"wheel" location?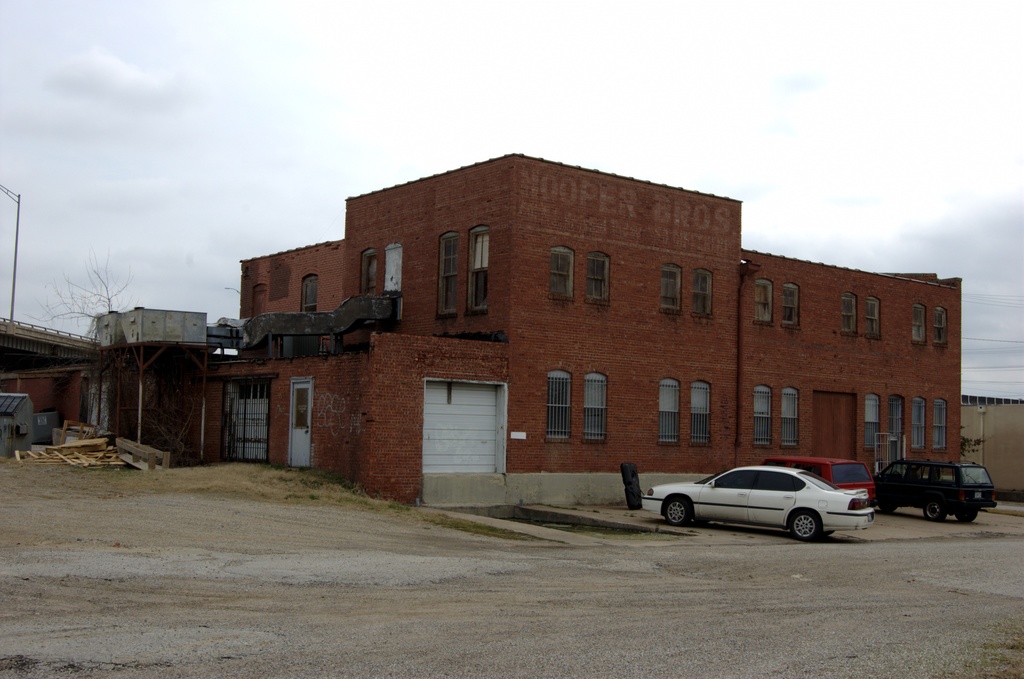
955, 510, 979, 522
